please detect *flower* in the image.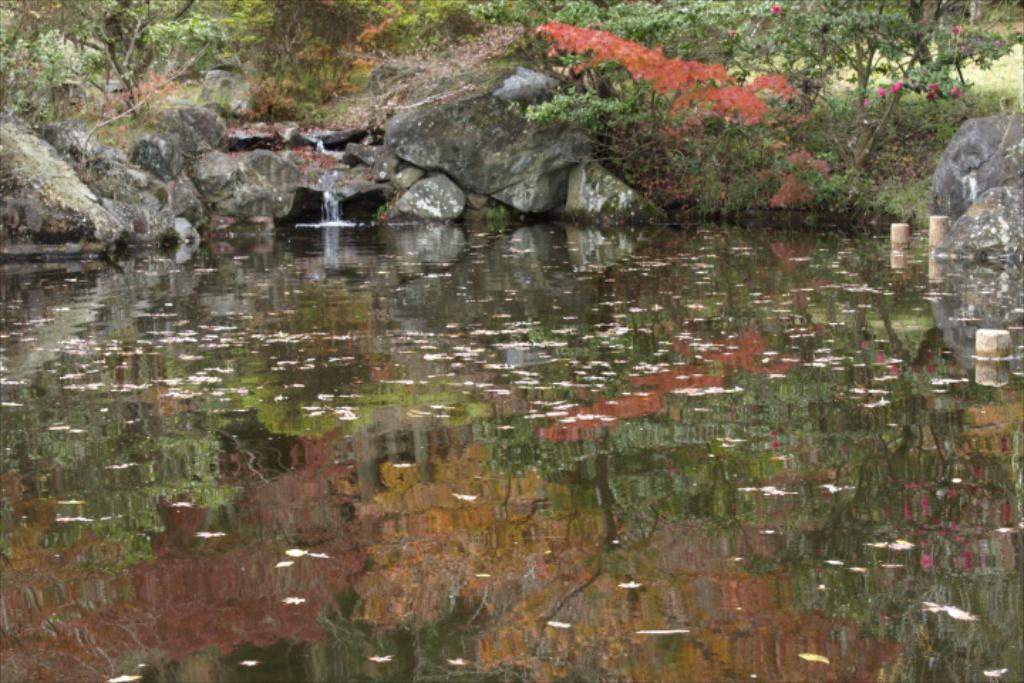
[x1=951, y1=27, x2=959, y2=34].
